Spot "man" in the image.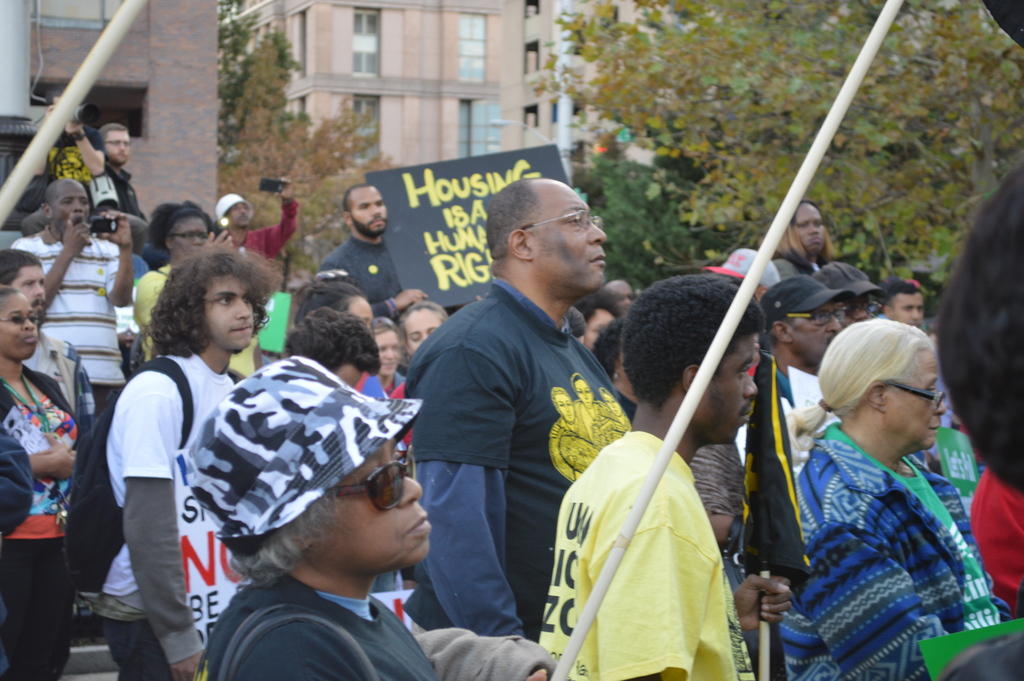
"man" found at 31,85,108,191.
